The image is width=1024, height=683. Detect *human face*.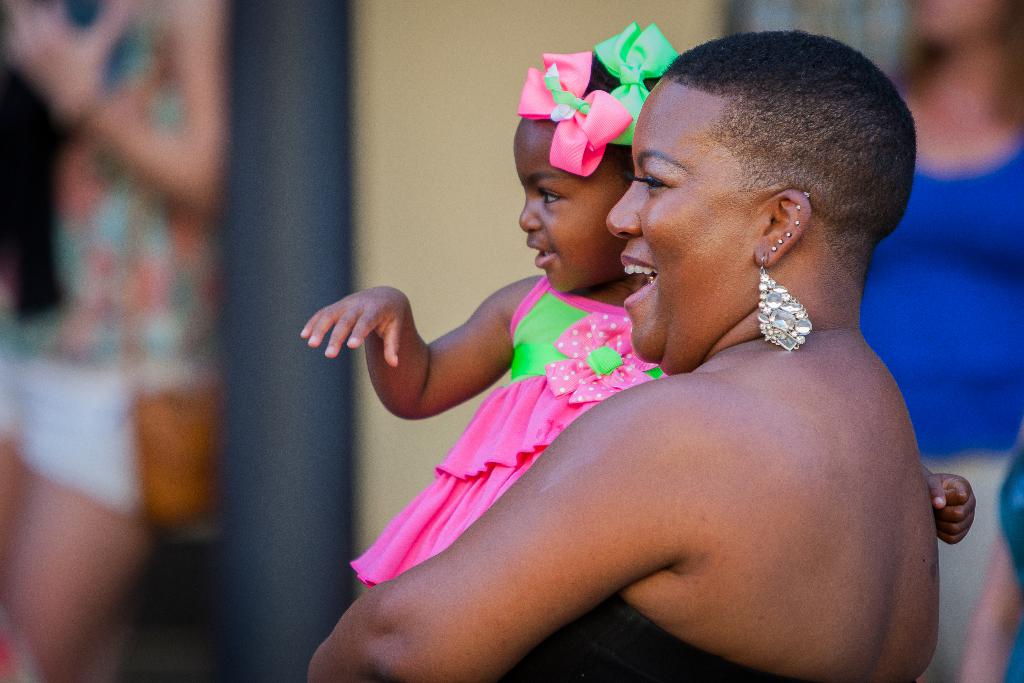
Detection: <bbox>604, 77, 755, 374</bbox>.
